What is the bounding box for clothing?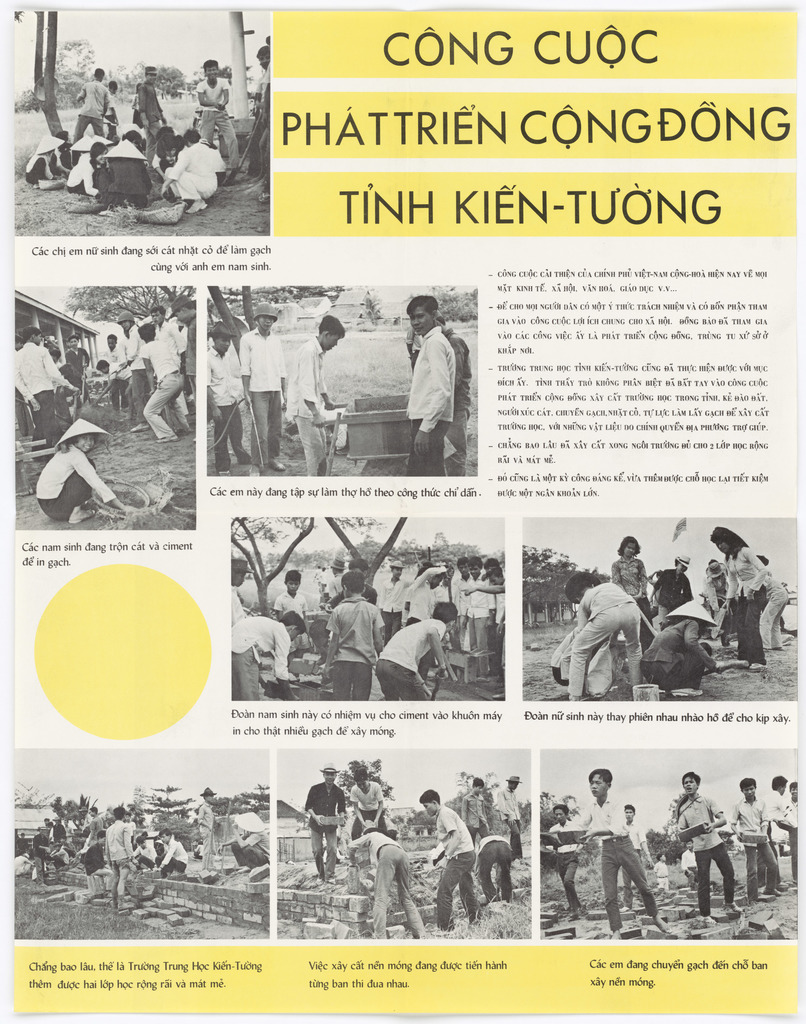
pyautogui.locateOnScreen(782, 797, 800, 884).
